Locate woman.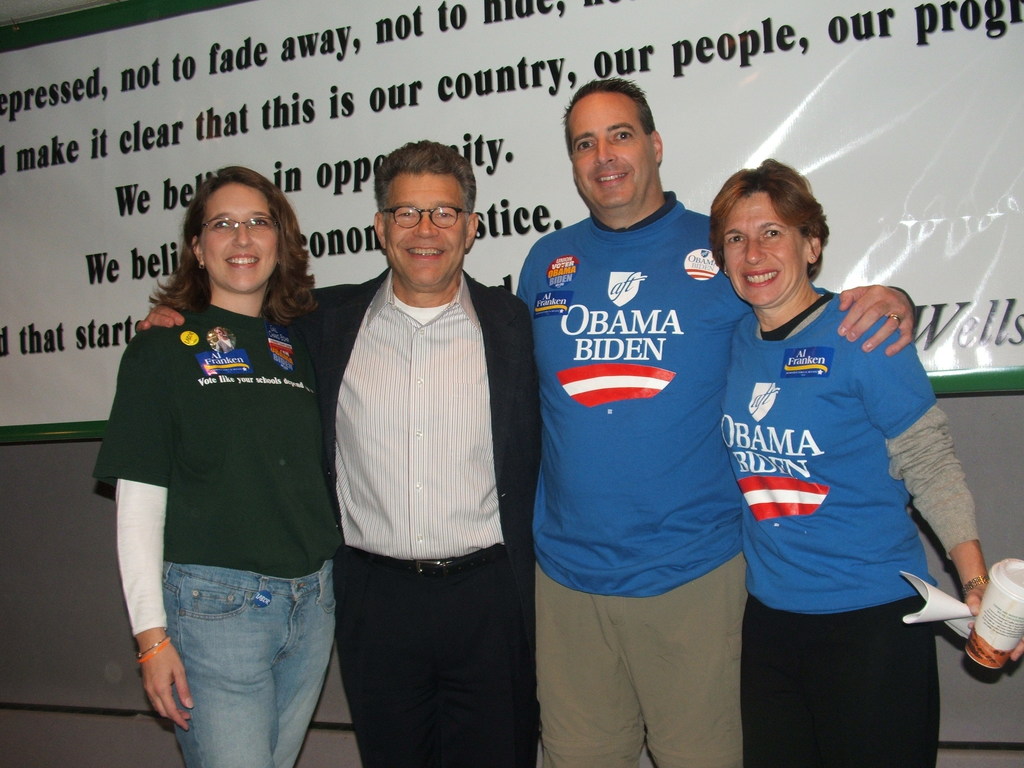
Bounding box: pyautogui.locateOnScreen(95, 160, 351, 761).
